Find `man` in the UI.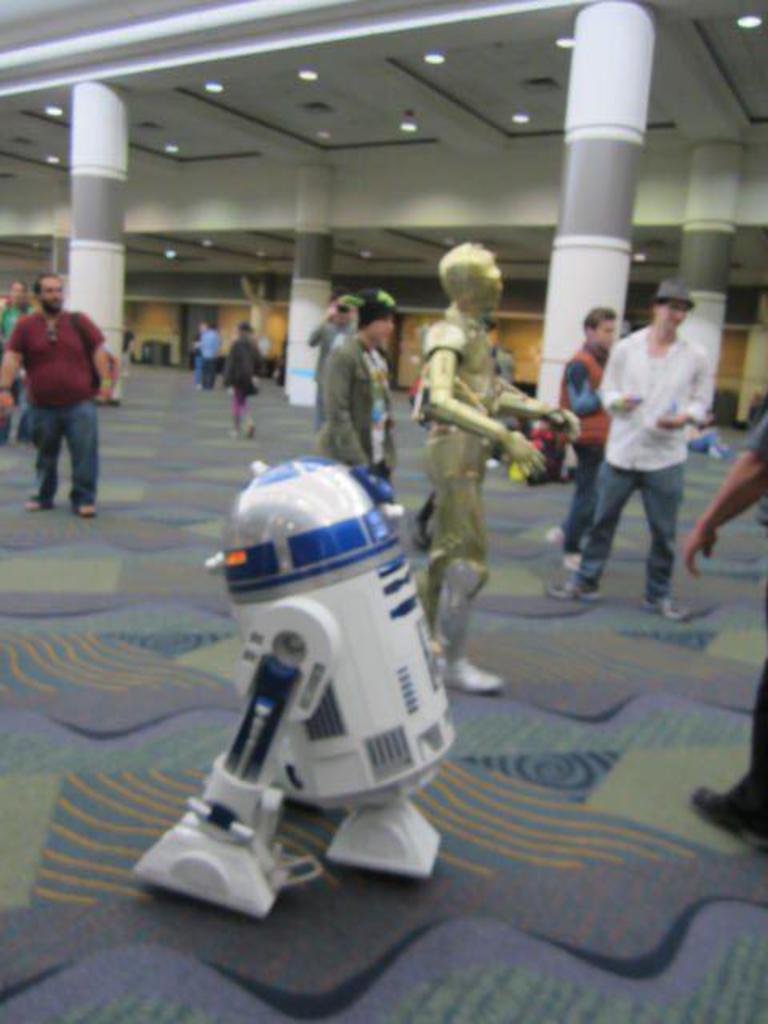
UI element at 408:222:581:699.
